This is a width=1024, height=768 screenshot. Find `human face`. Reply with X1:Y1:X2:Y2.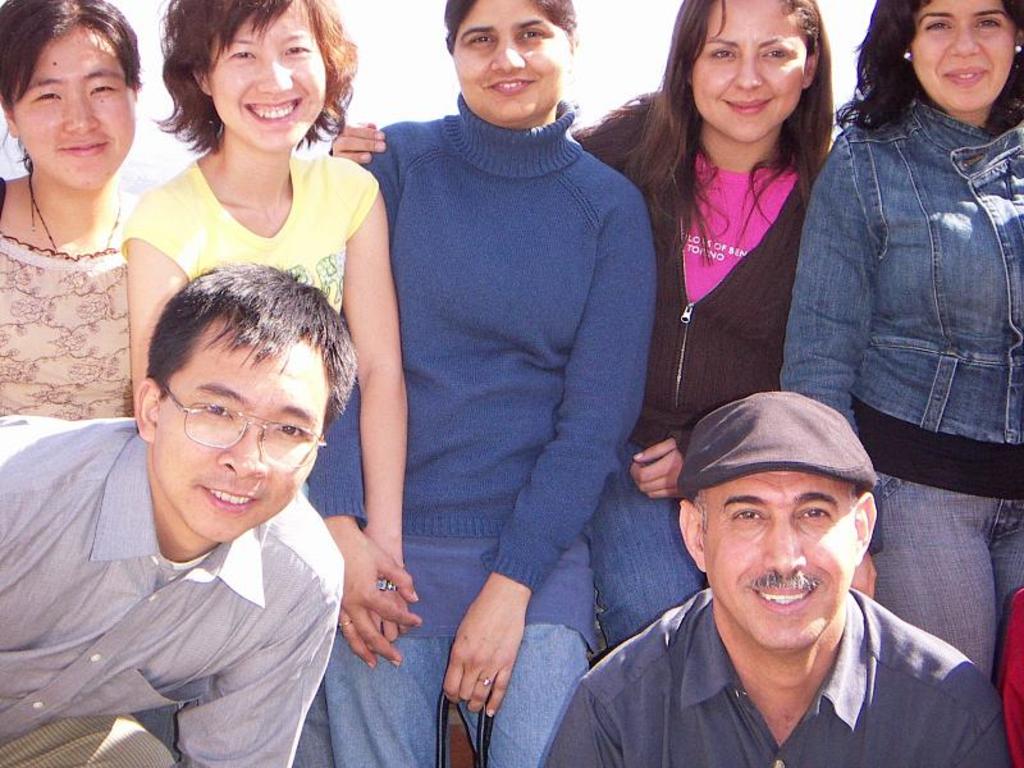
695:467:860:667.
